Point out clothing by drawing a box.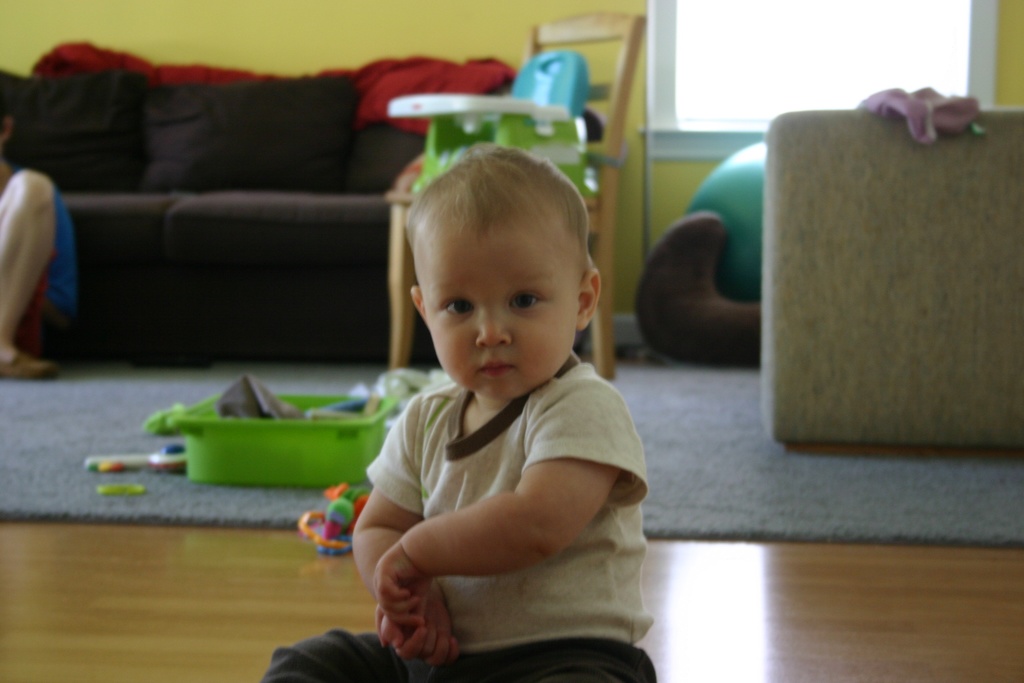
[x1=260, y1=350, x2=659, y2=682].
